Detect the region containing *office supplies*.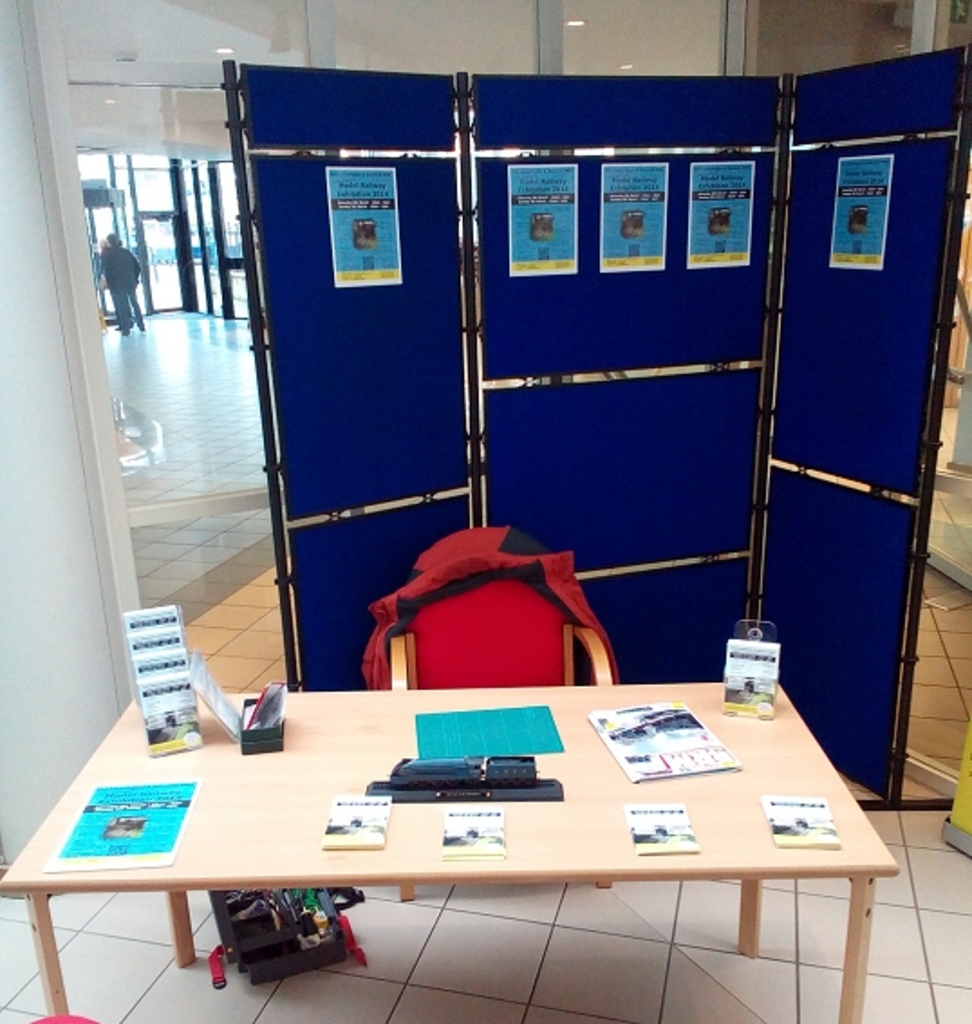
locate(119, 607, 195, 751).
